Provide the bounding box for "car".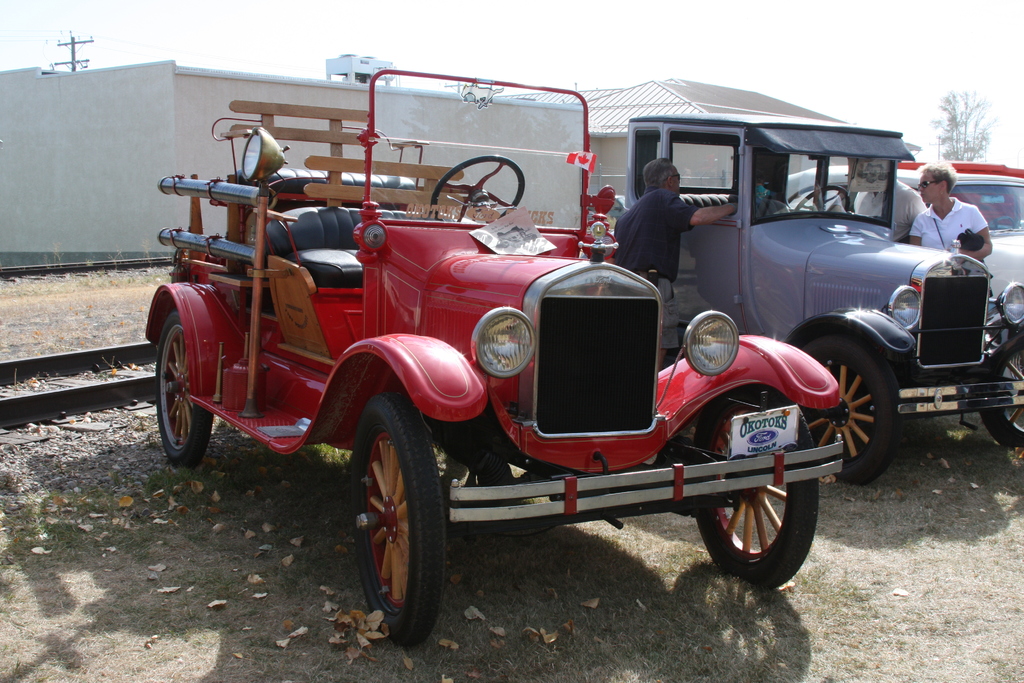
box(598, 113, 1023, 486).
